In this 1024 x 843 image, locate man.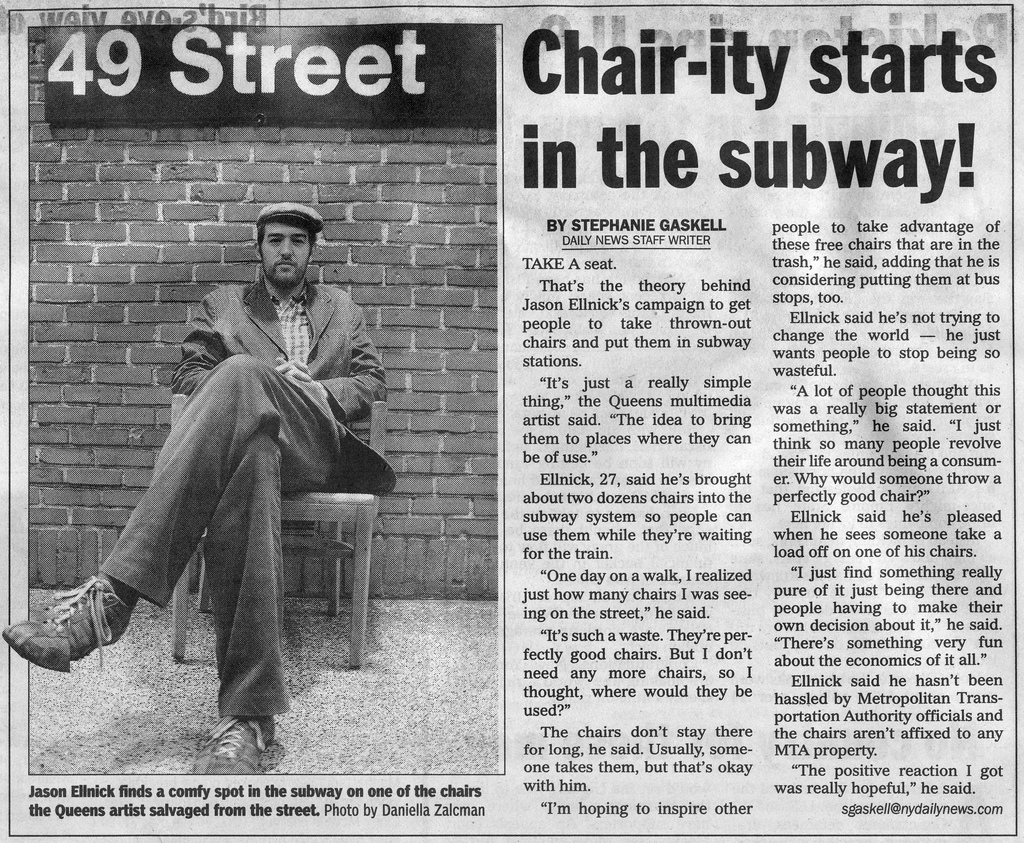
Bounding box: bbox=[0, 202, 381, 781].
